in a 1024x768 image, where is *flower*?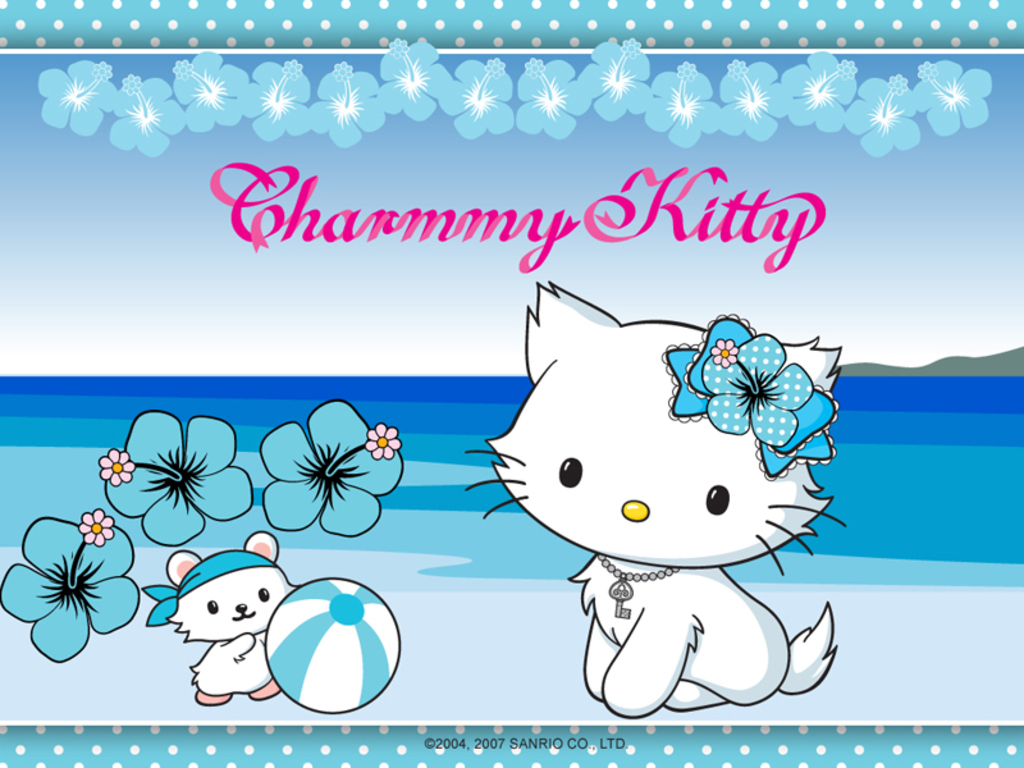
x1=643, y1=61, x2=721, y2=147.
